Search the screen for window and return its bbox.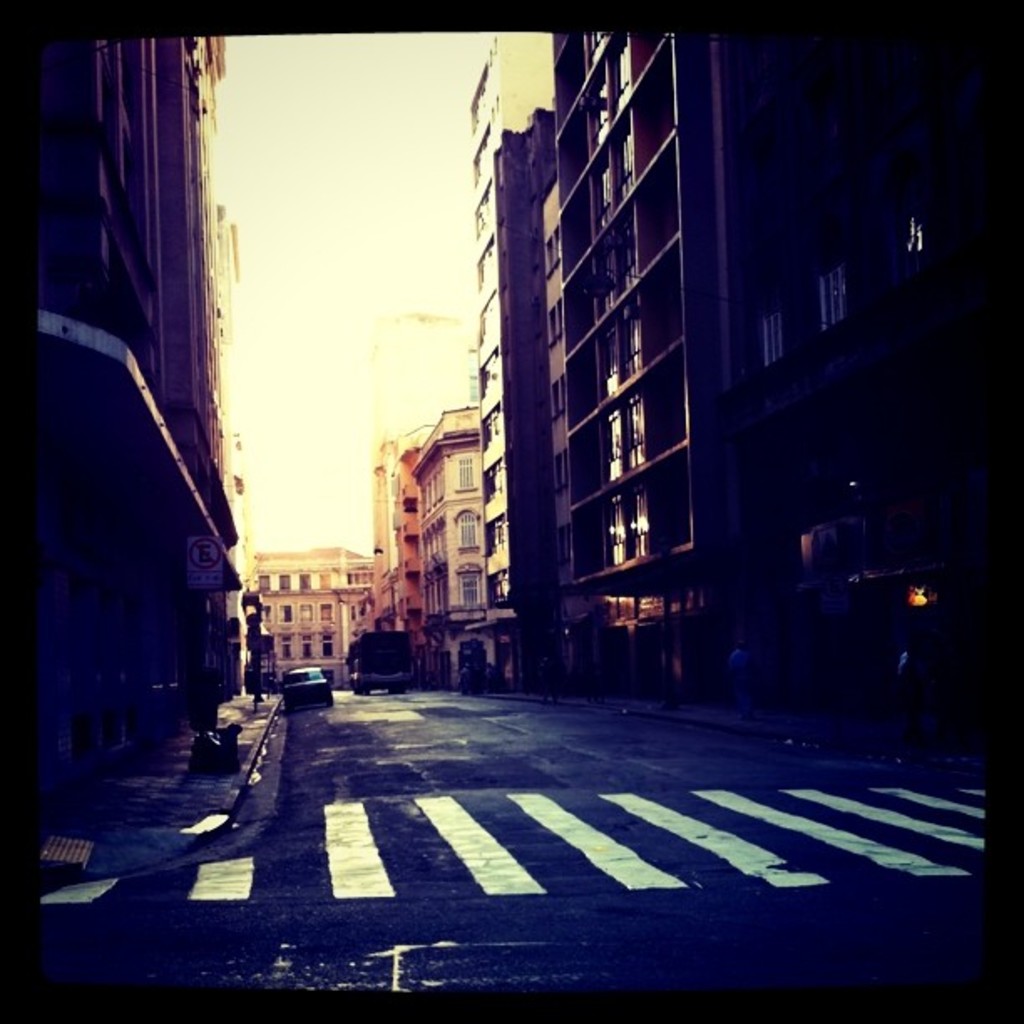
Found: detection(256, 576, 274, 591).
